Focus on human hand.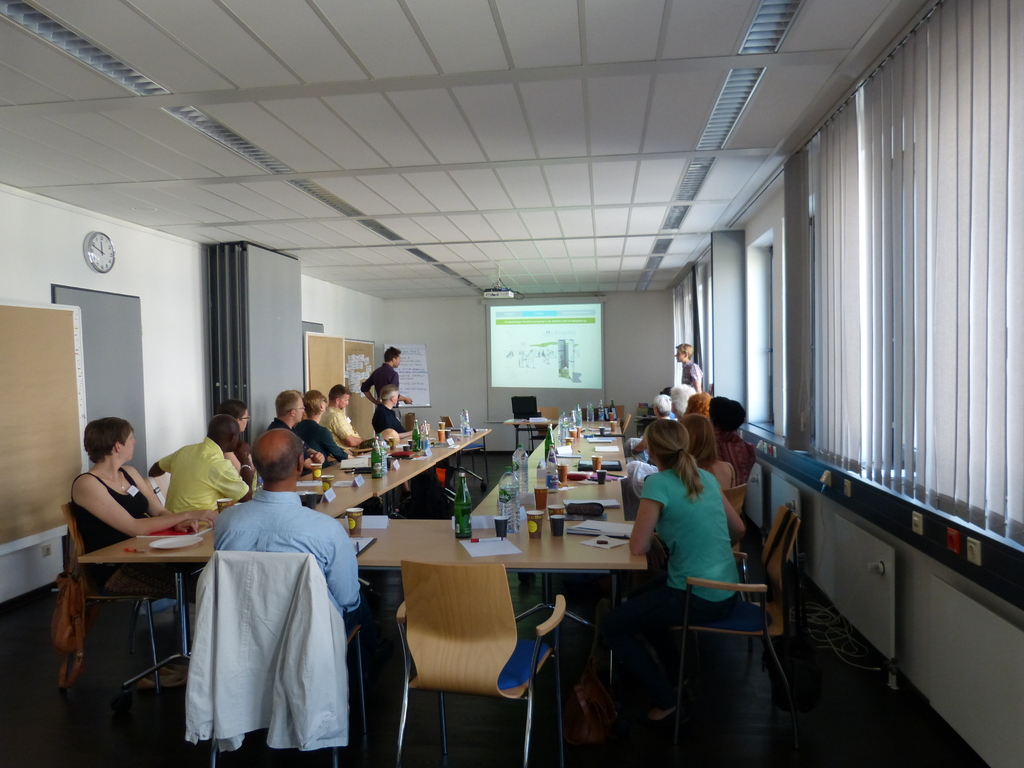
Focused at bbox=[232, 440, 253, 463].
